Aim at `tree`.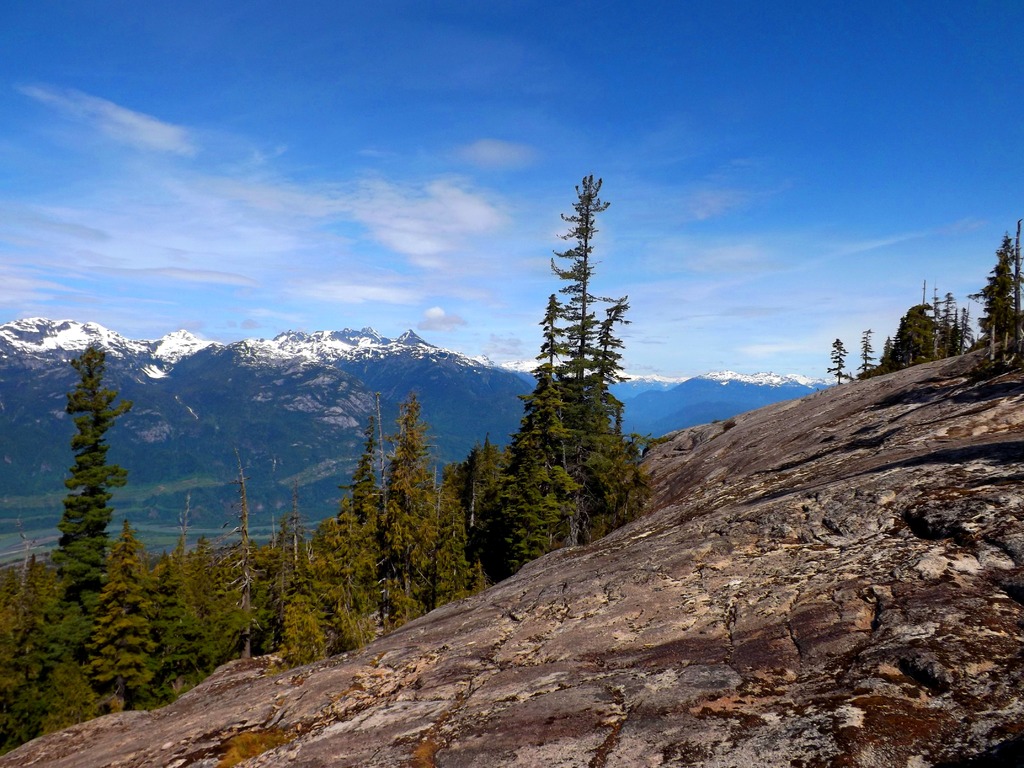
Aimed at BBox(152, 491, 200, 707).
